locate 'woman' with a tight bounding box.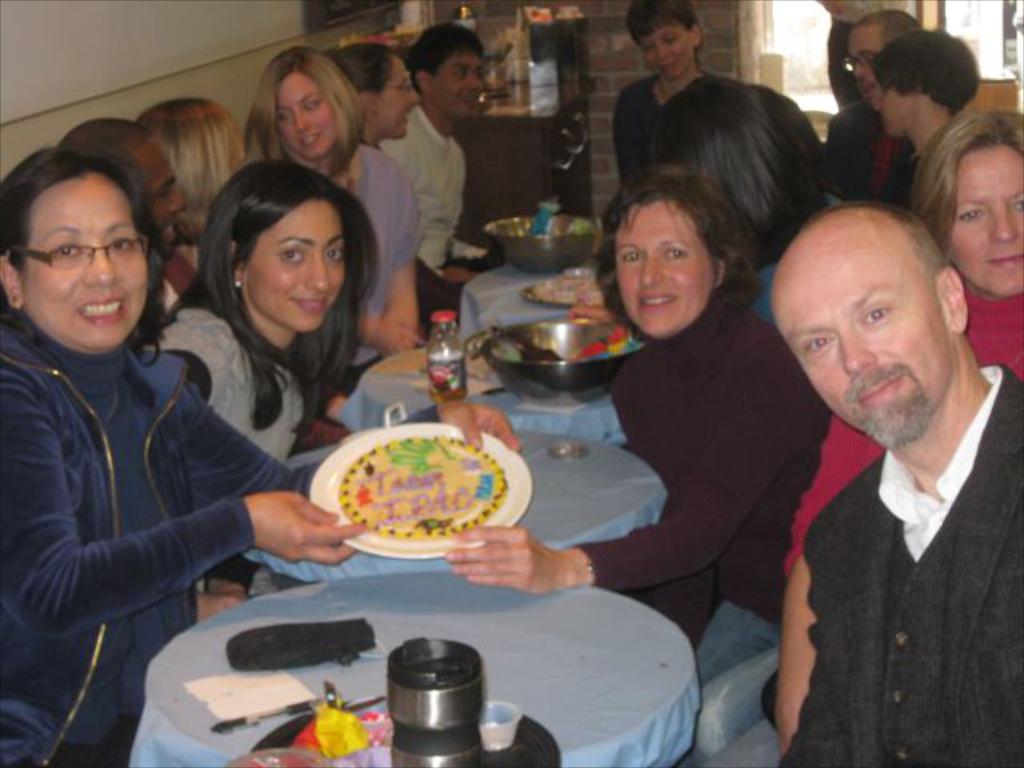
l=608, t=0, r=725, b=195.
